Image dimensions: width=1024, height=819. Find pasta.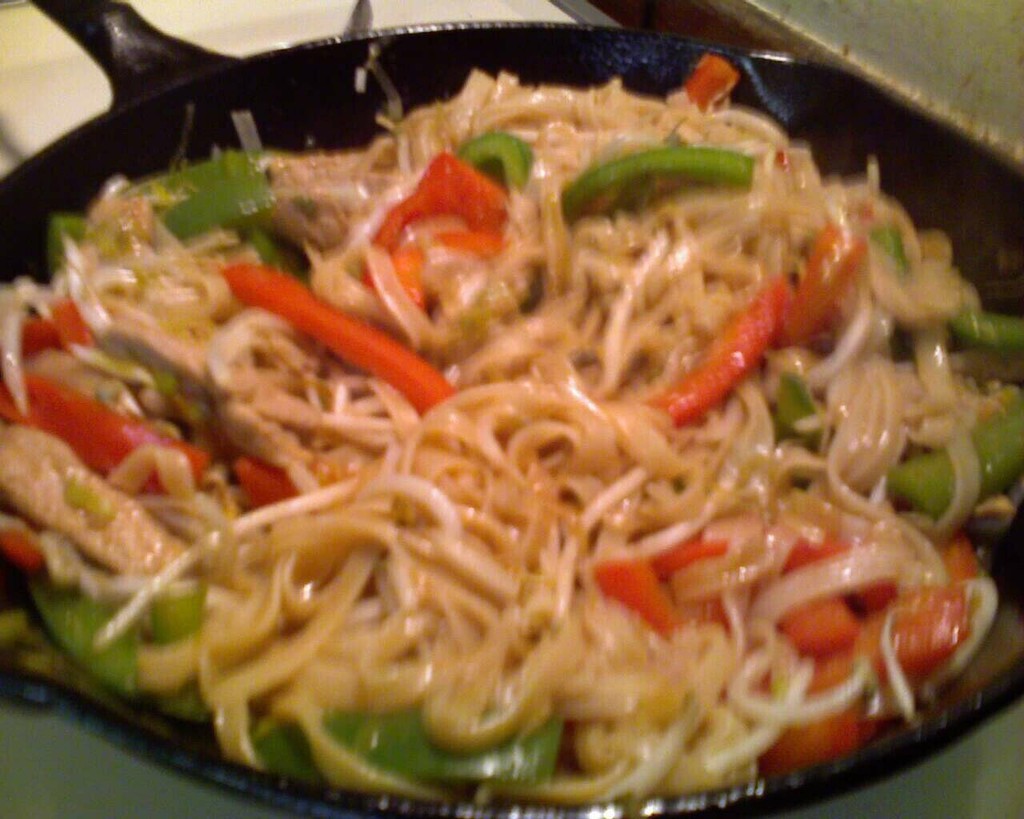
0, 70, 986, 807.
